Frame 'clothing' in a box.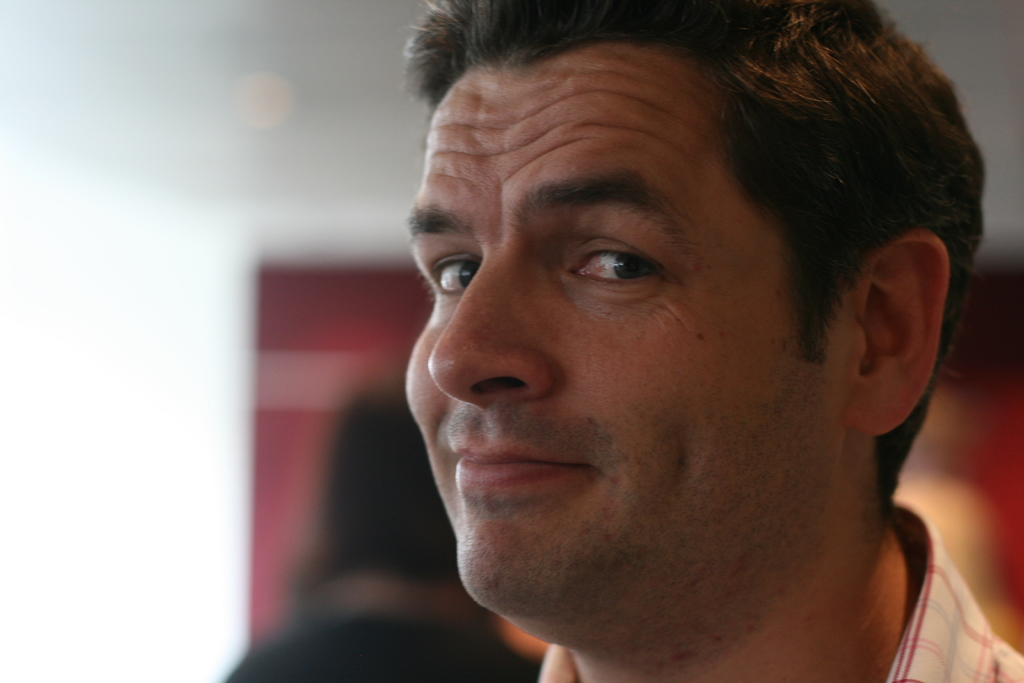
BBox(540, 503, 1023, 682).
